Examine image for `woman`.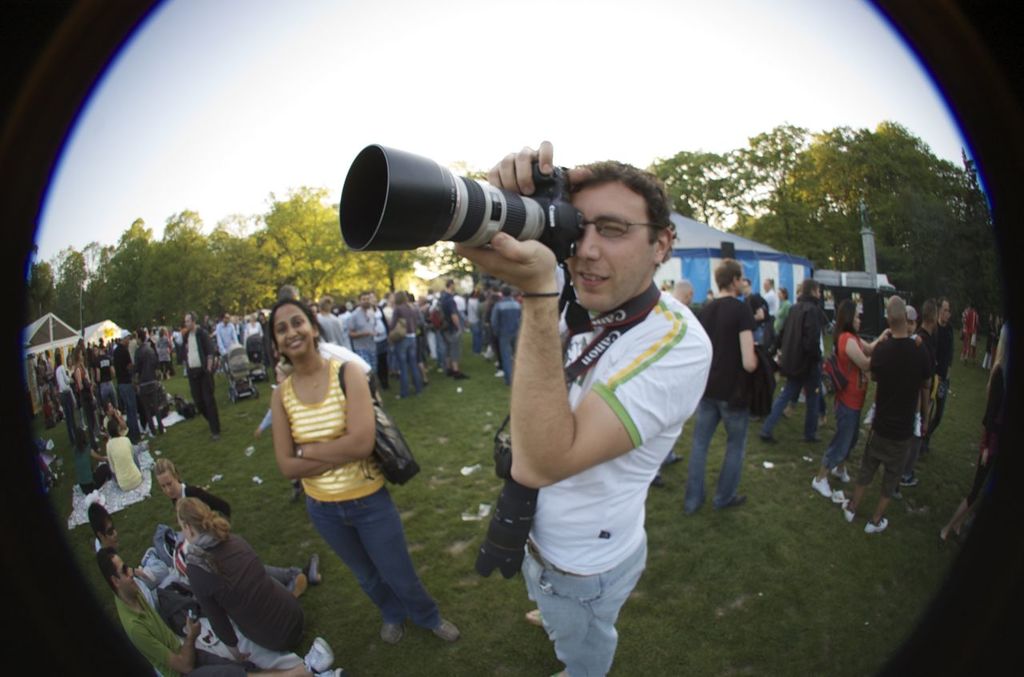
Examination result: select_region(174, 496, 308, 663).
